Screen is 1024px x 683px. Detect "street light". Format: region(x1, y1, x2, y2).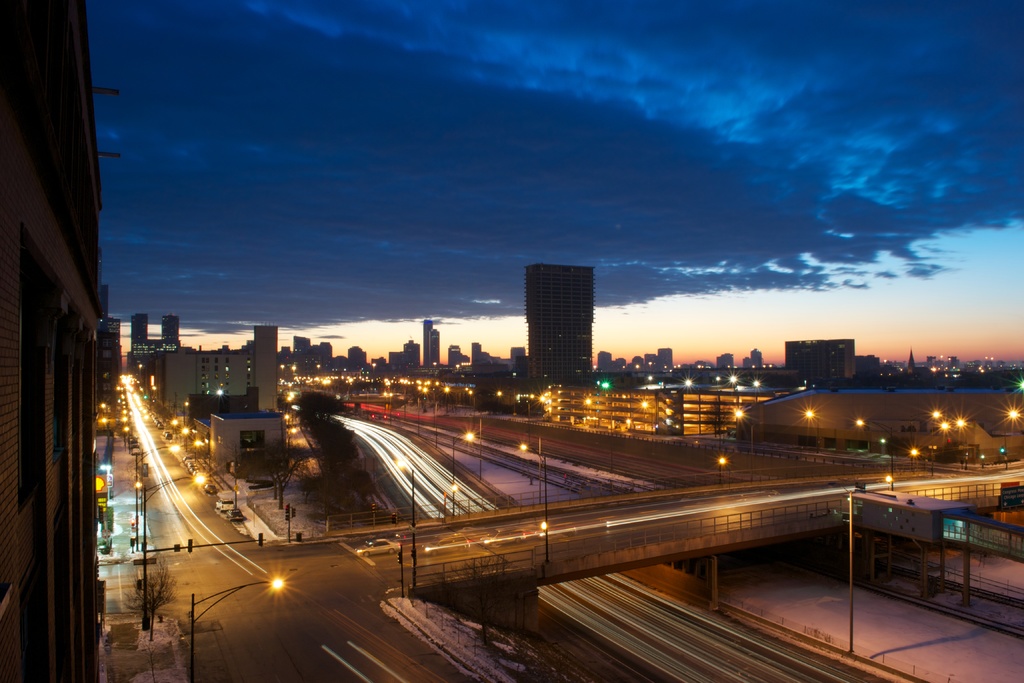
region(281, 363, 285, 373).
